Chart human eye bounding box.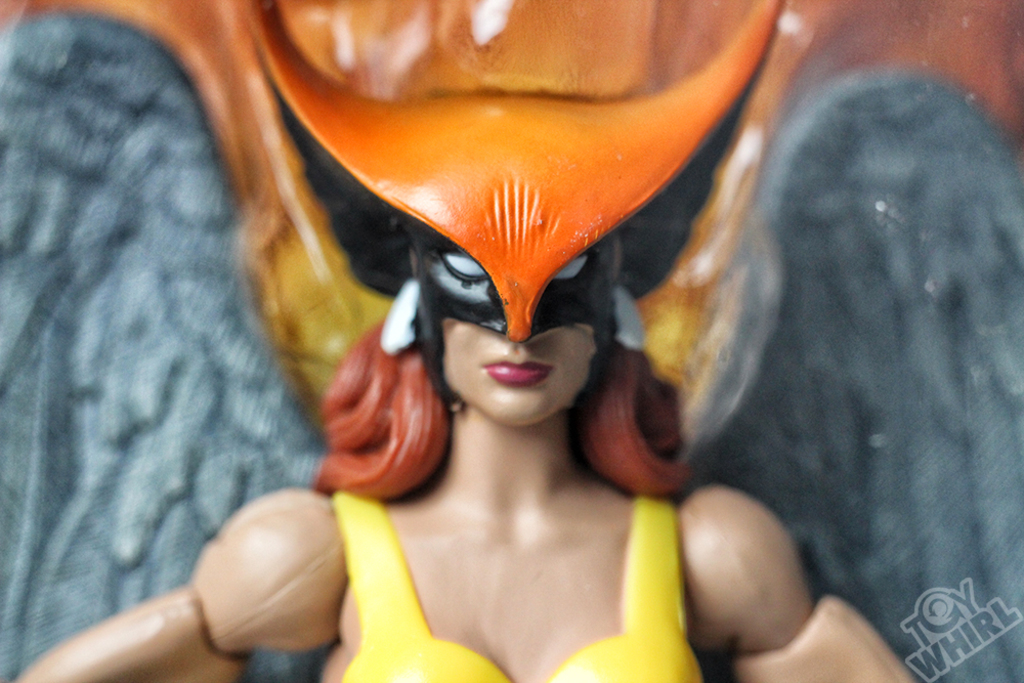
Charted: 547, 250, 595, 279.
